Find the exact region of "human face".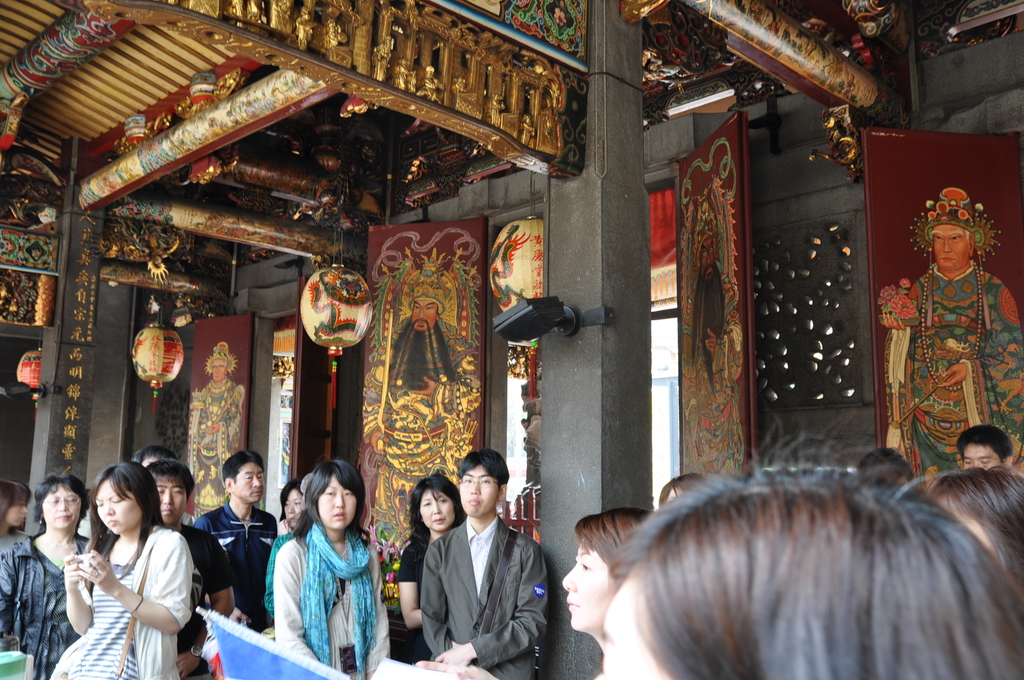
Exact region: pyautogui.locateOnScreen(317, 482, 352, 530).
